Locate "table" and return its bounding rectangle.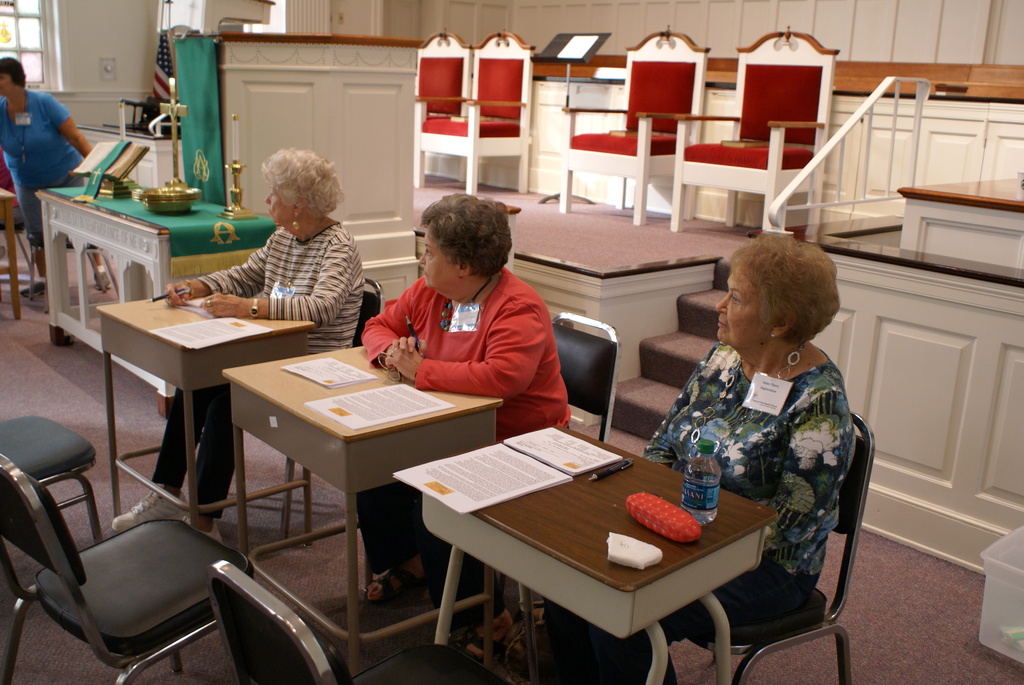
box(391, 400, 817, 672).
